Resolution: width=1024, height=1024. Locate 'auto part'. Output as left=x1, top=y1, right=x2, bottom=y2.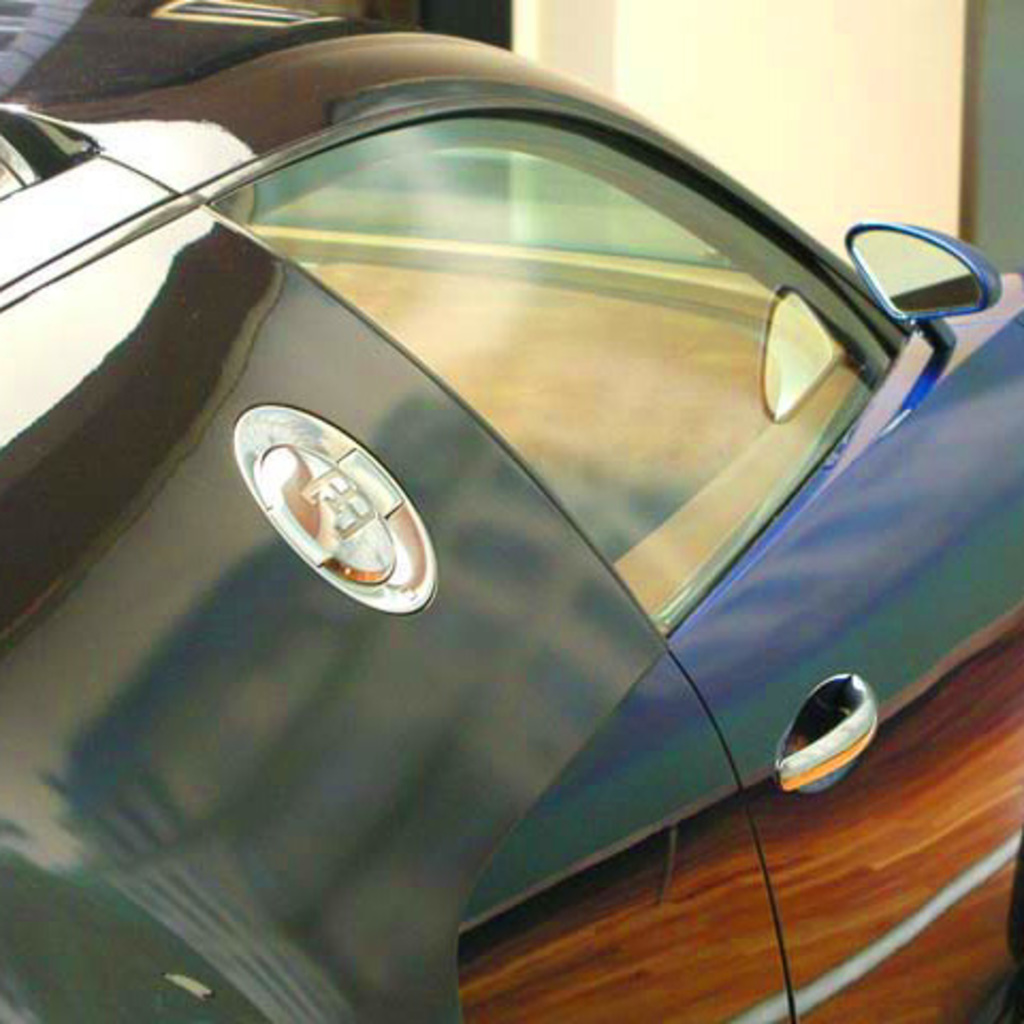
left=201, top=90, right=919, bottom=646.
